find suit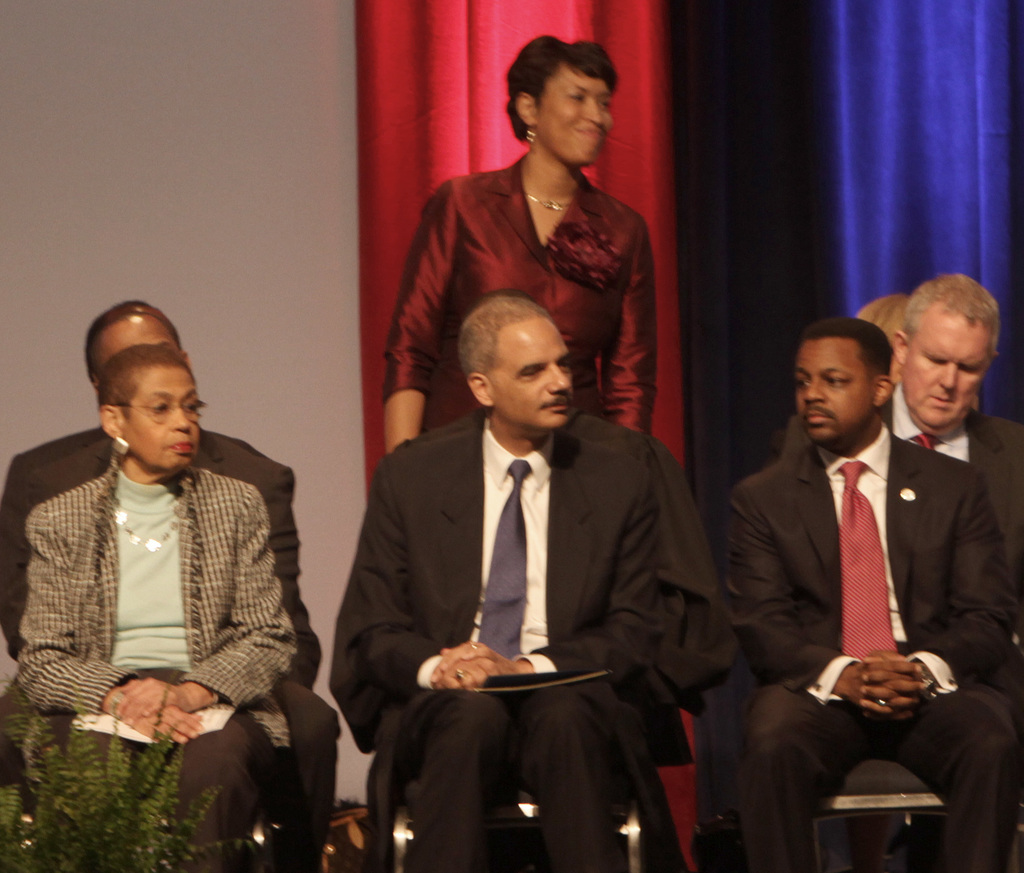
785, 380, 1023, 568
